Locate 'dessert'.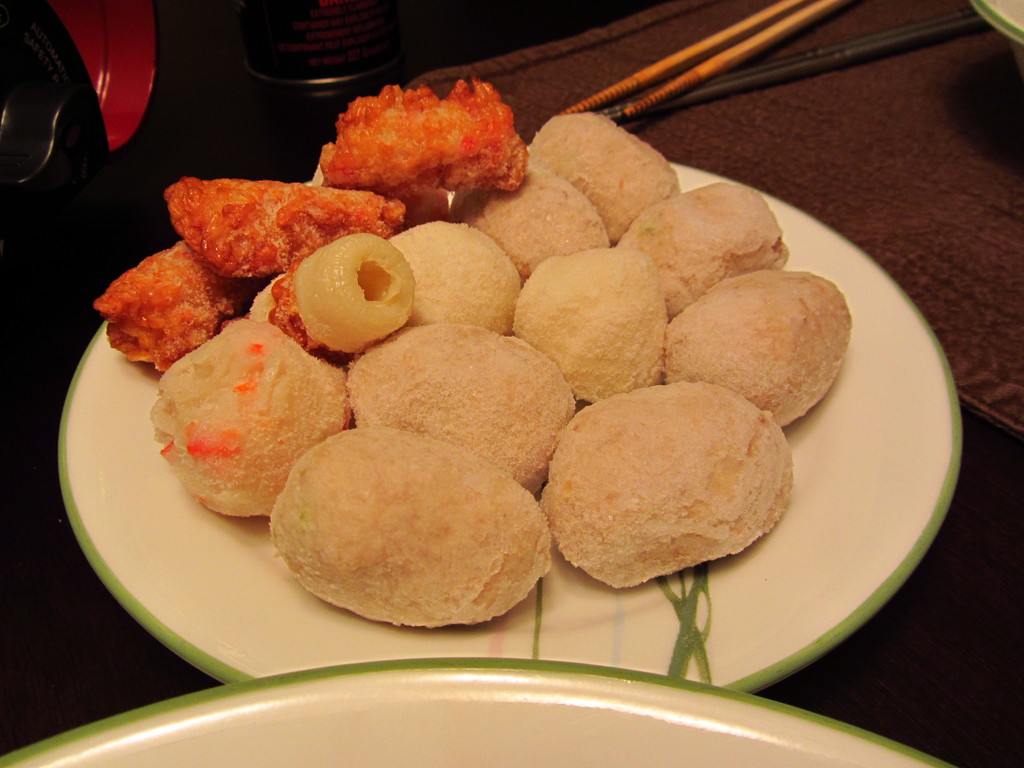
Bounding box: bbox=[308, 80, 525, 215].
